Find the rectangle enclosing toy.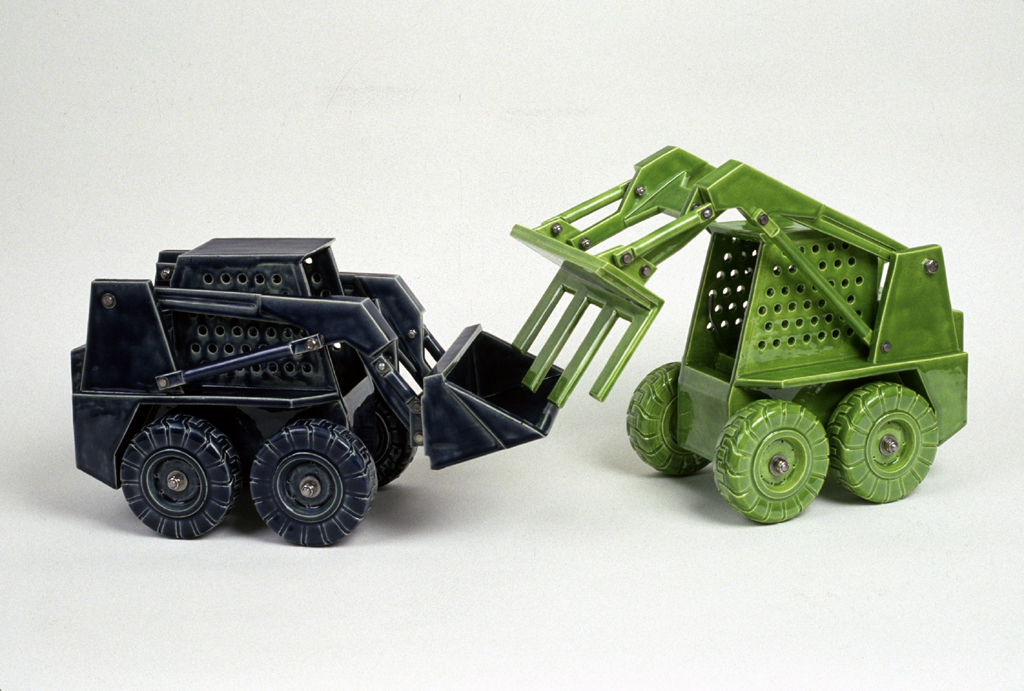
[left=512, top=156, right=986, bottom=506].
